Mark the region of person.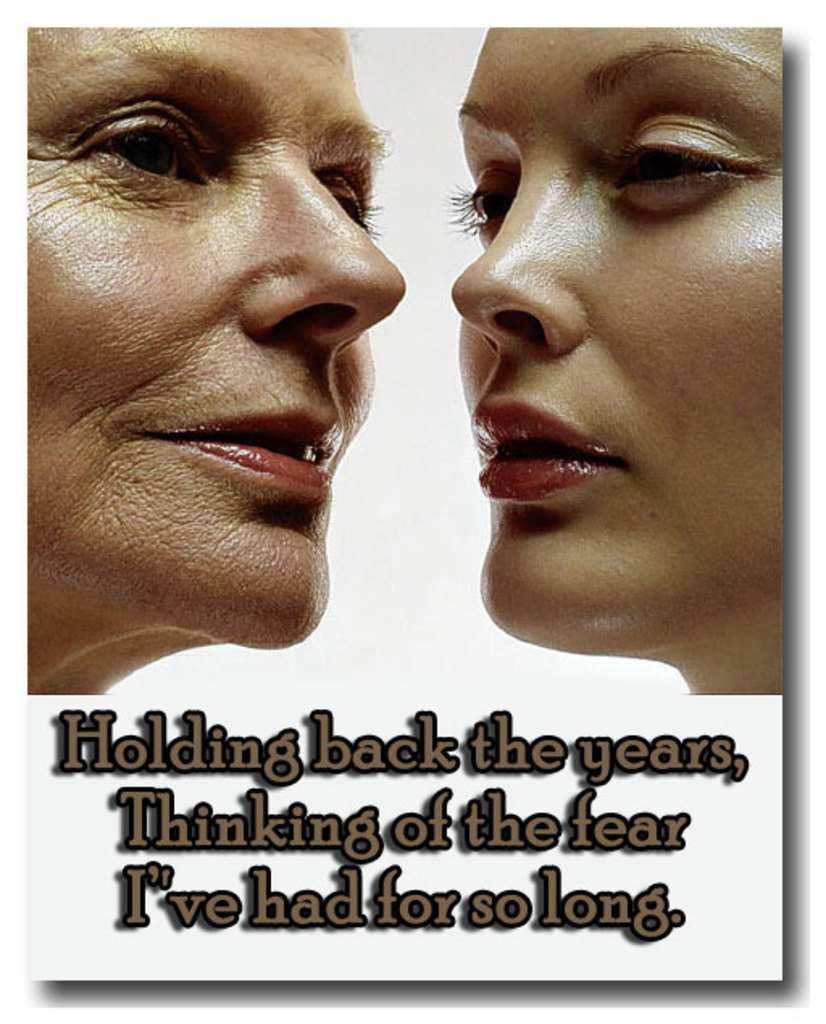
Region: 26, 18, 413, 701.
